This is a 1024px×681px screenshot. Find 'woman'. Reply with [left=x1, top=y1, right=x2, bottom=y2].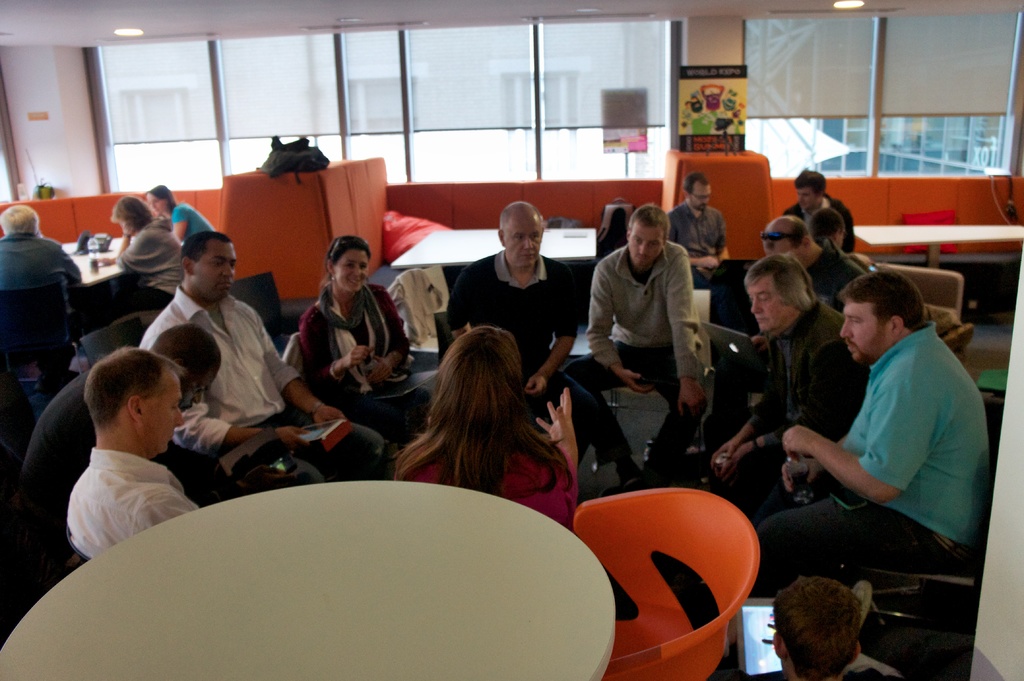
[left=90, top=186, right=204, bottom=315].
